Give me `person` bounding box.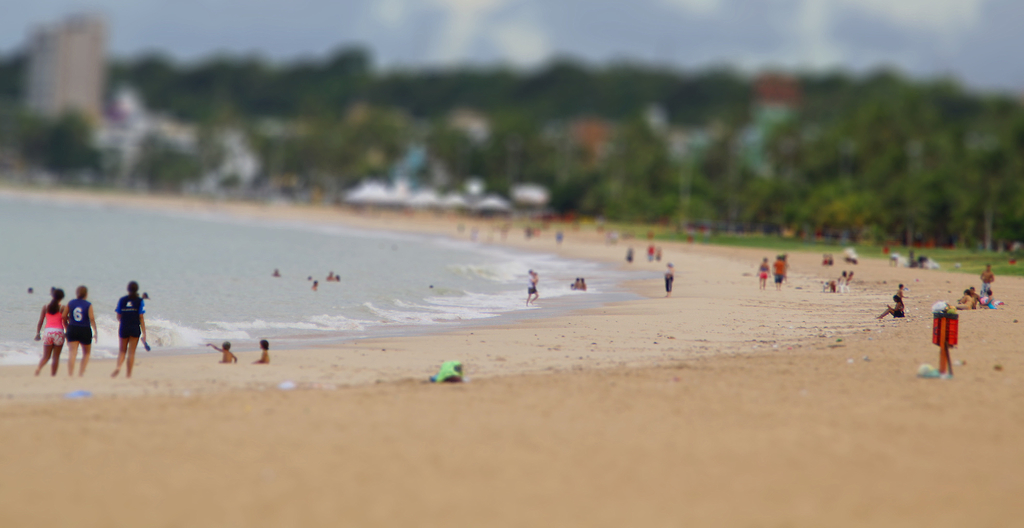
<region>208, 340, 234, 369</region>.
